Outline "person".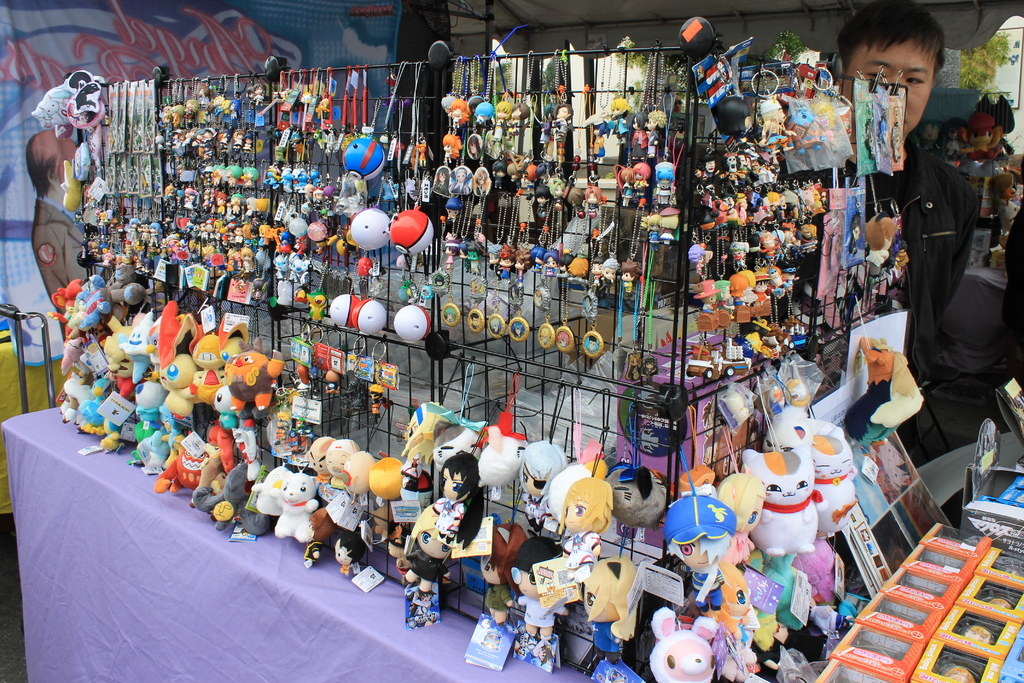
Outline: 314 190 323 213.
